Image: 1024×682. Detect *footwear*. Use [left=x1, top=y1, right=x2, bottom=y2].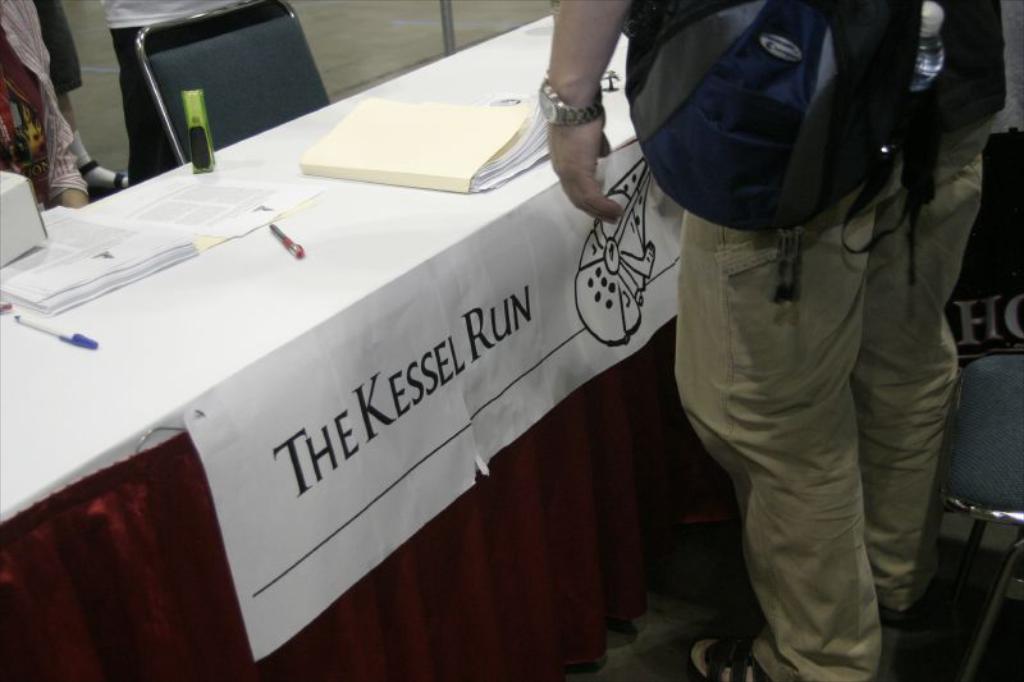
[left=682, top=612, right=799, bottom=681].
